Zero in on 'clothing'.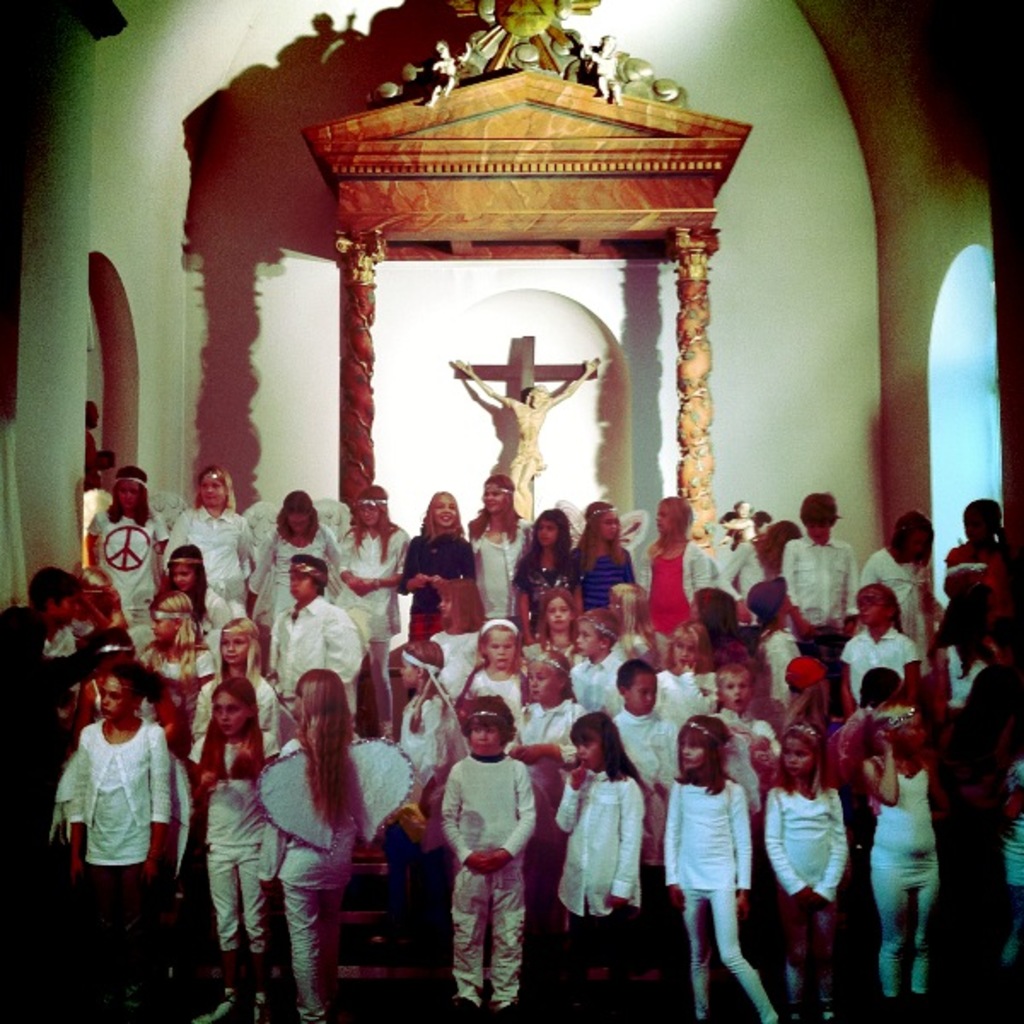
Zeroed in: {"left": 577, "top": 548, "right": 640, "bottom": 614}.
